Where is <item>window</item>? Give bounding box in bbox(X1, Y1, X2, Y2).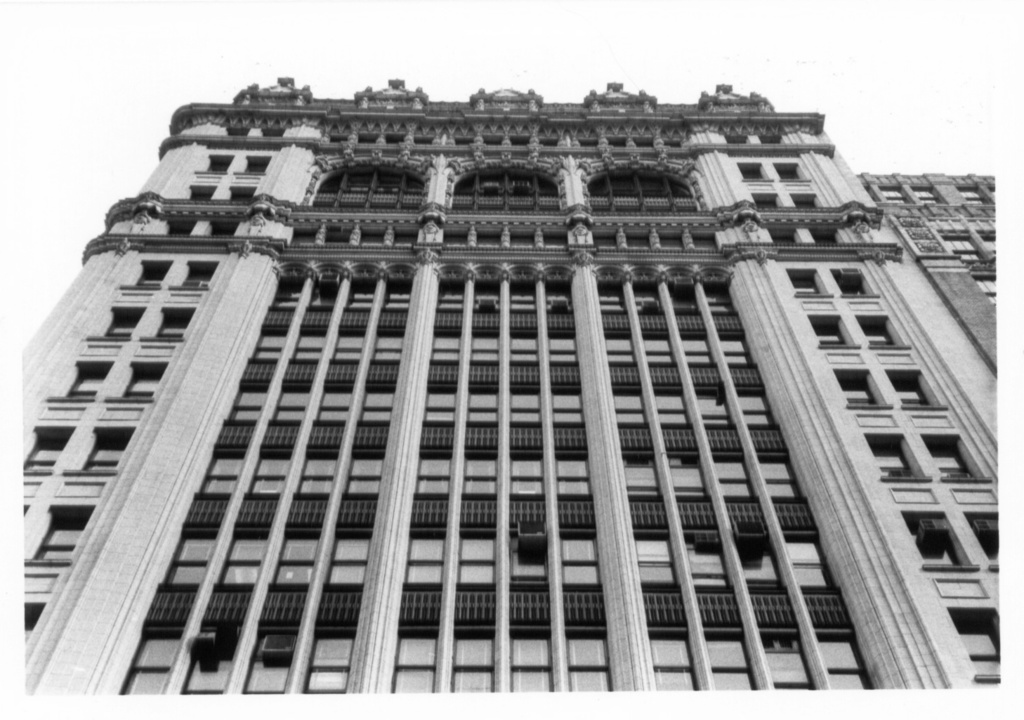
bbox(659, 233, 683, 249).
